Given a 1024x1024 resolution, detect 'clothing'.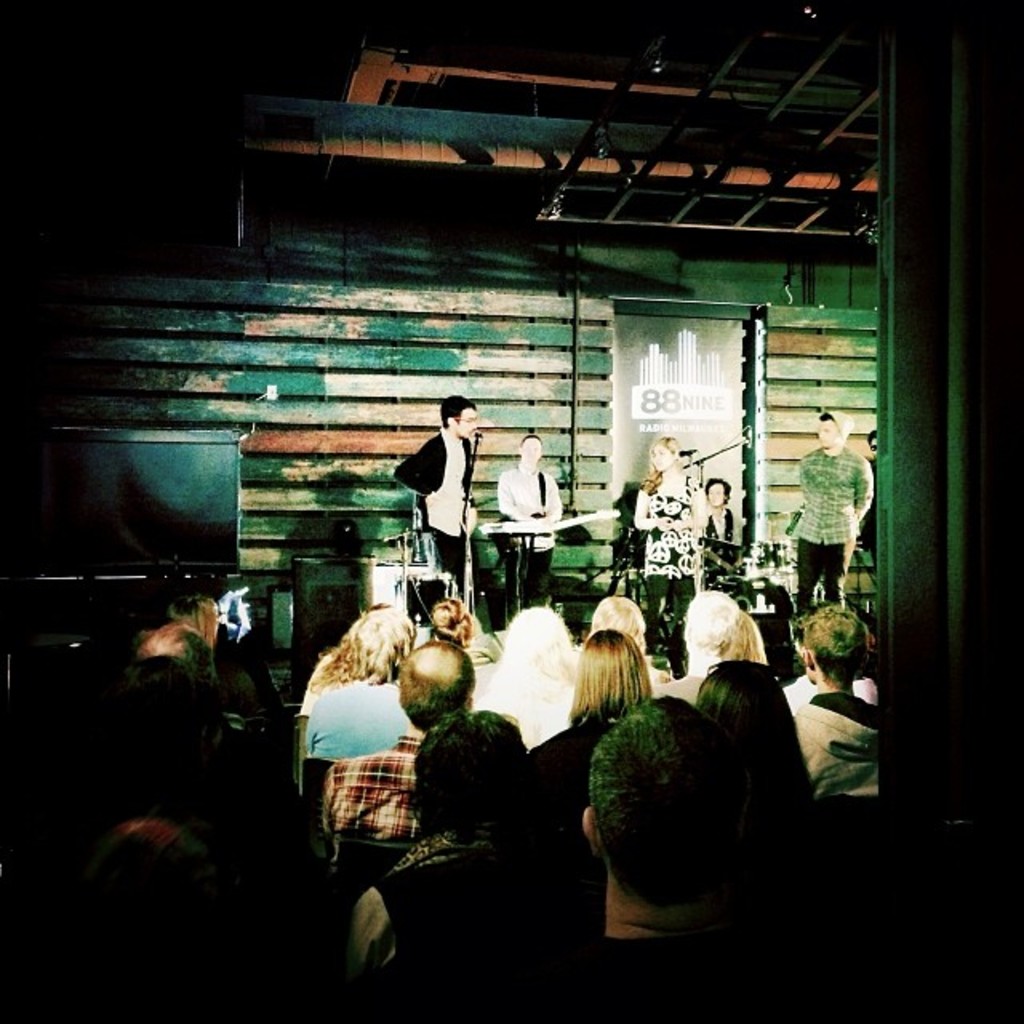
(x1=693, y1=506, x2=752, y2=592).
